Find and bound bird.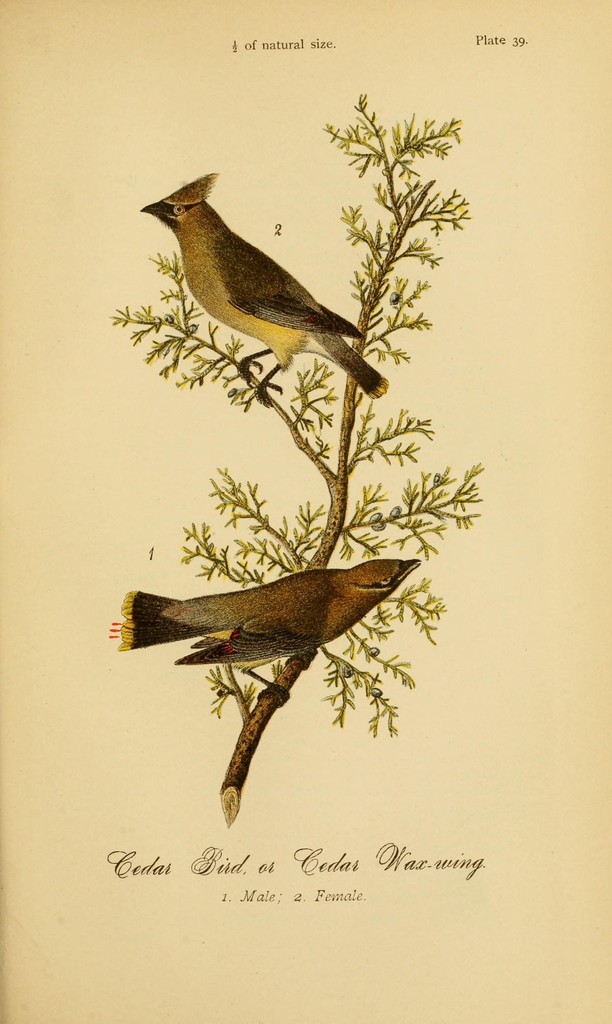
Bound: l=126, t=169, r=411, b=394.
